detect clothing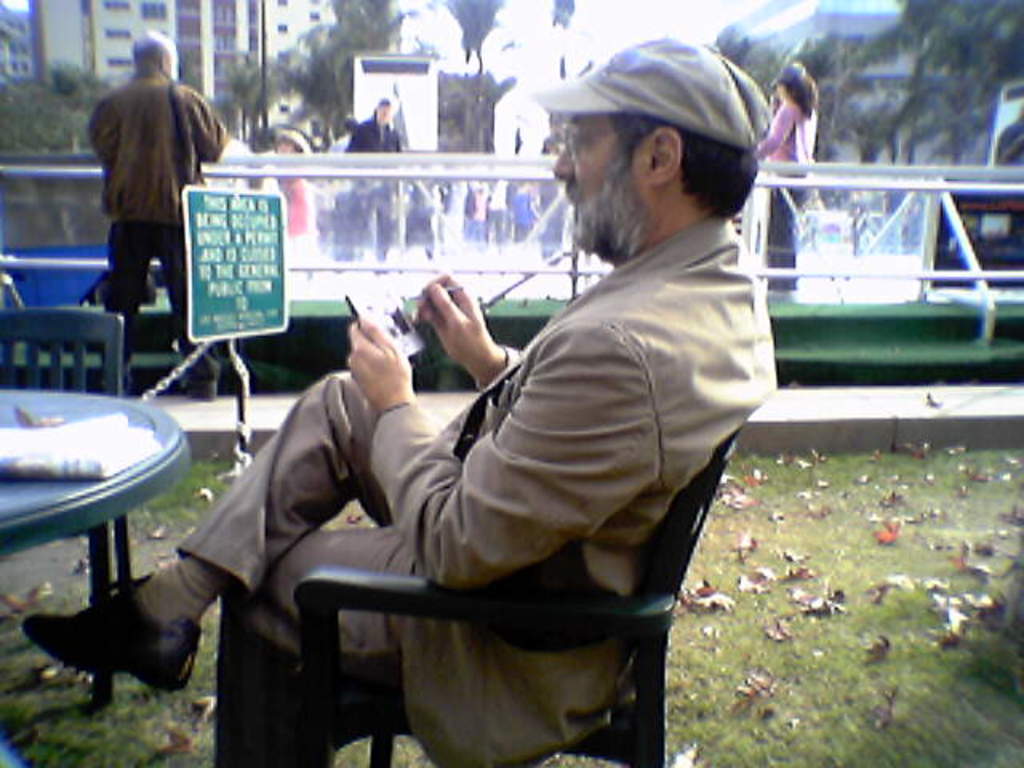
512,194,539,226
